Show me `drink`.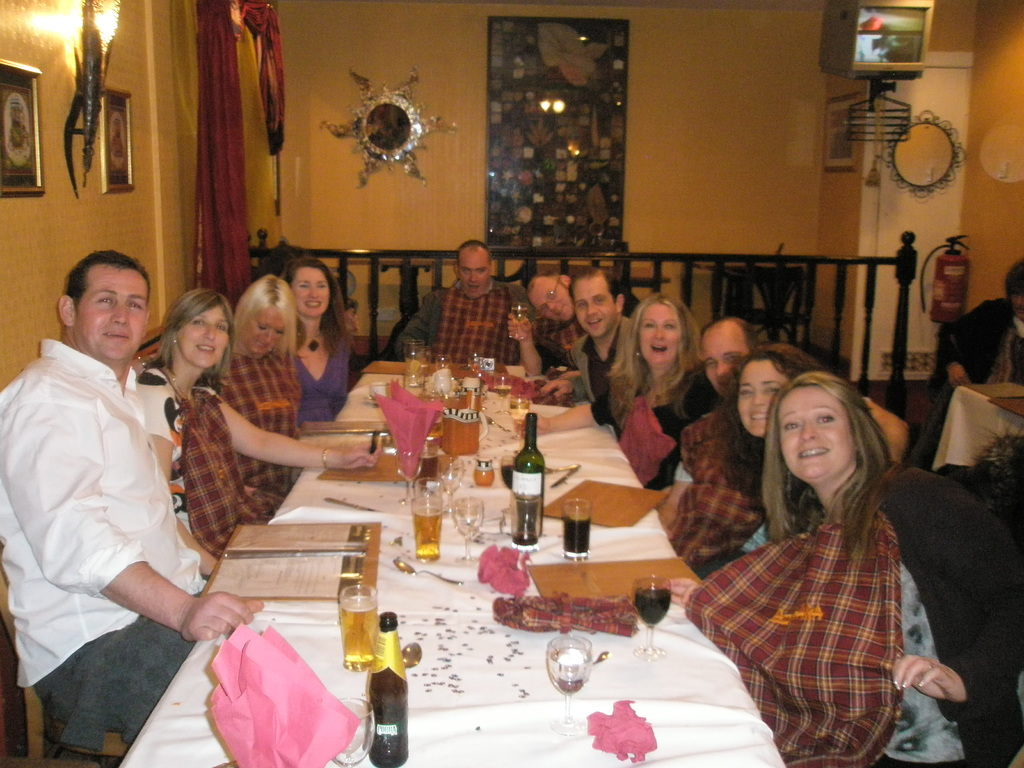
`drink` is here: (left=366, top=639, right=401, bottom=765).
